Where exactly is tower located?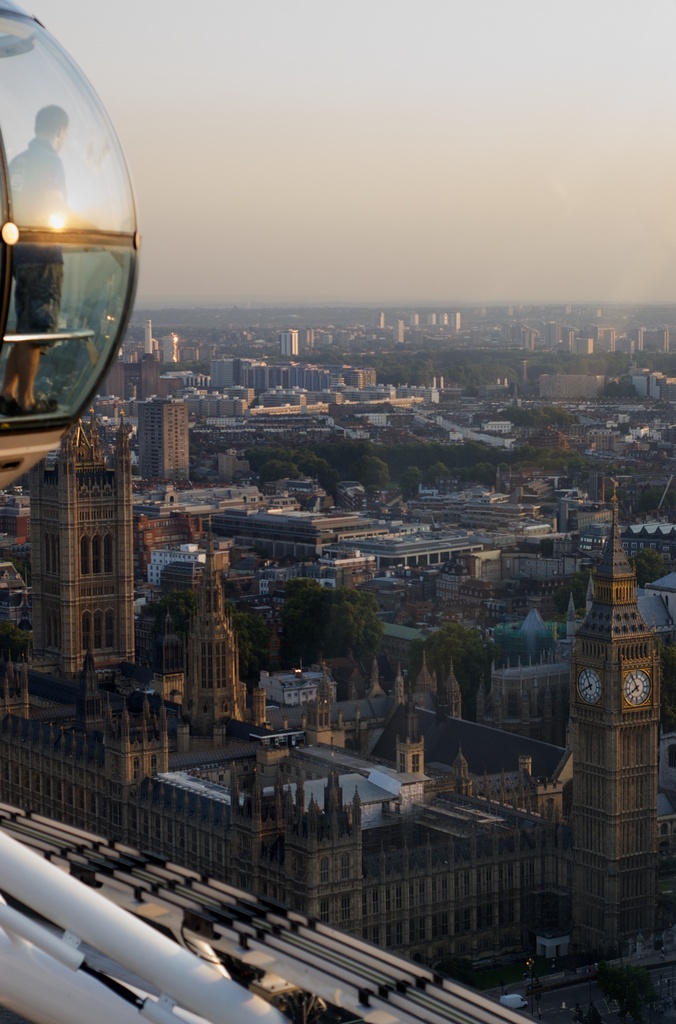
Its bounding box is x1=29, y1=423, x2=124, y2=652.
